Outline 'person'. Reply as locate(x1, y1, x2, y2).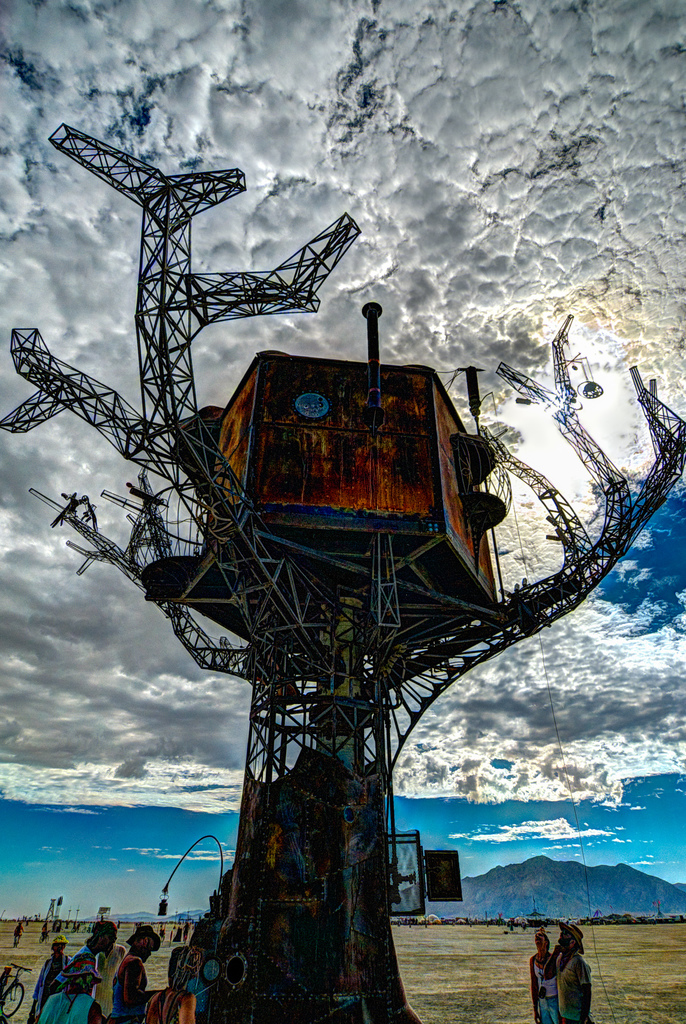
locate(526, 929, 558, 1023).
